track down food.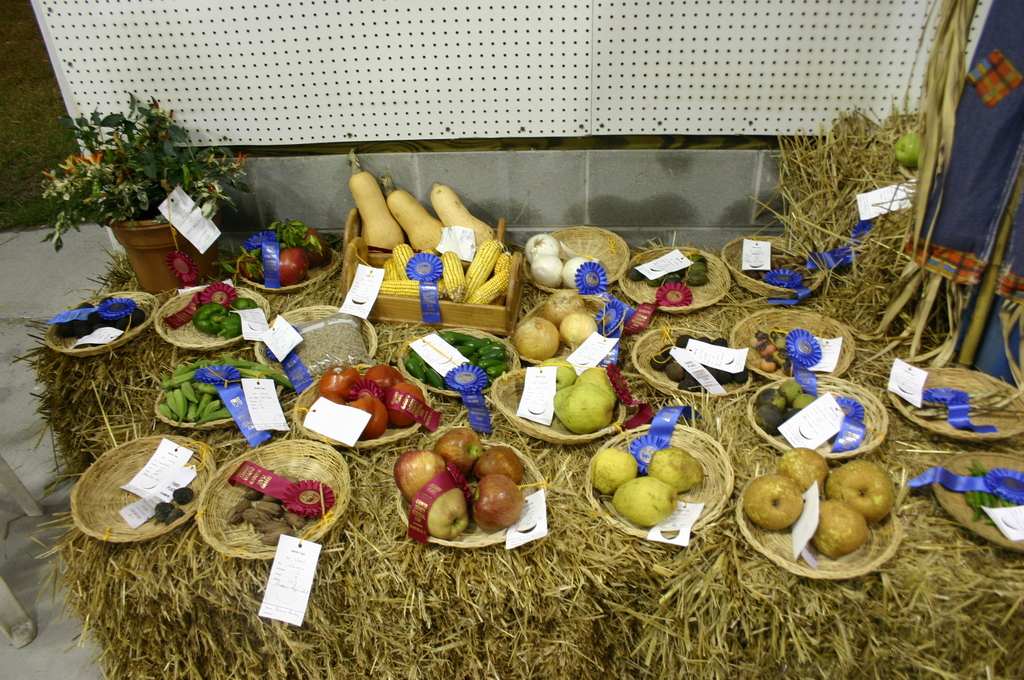
Tracked to {"x1": 172, "y1": 485, "x2": 195, "y2": 502}.
